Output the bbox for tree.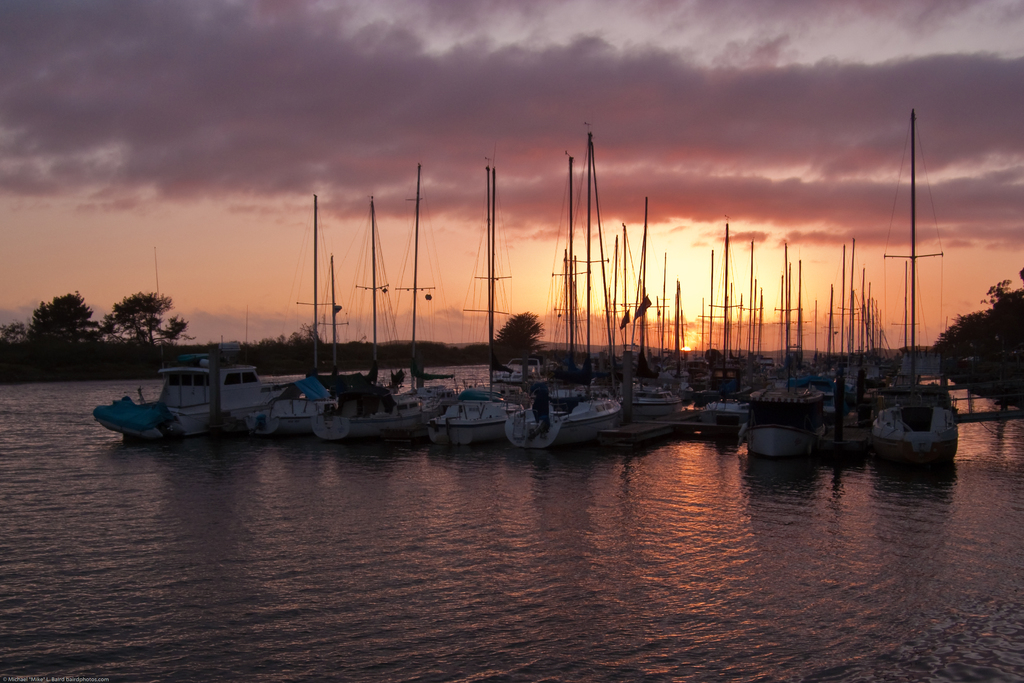
left=488, top=308, right=554, bottom=361.
